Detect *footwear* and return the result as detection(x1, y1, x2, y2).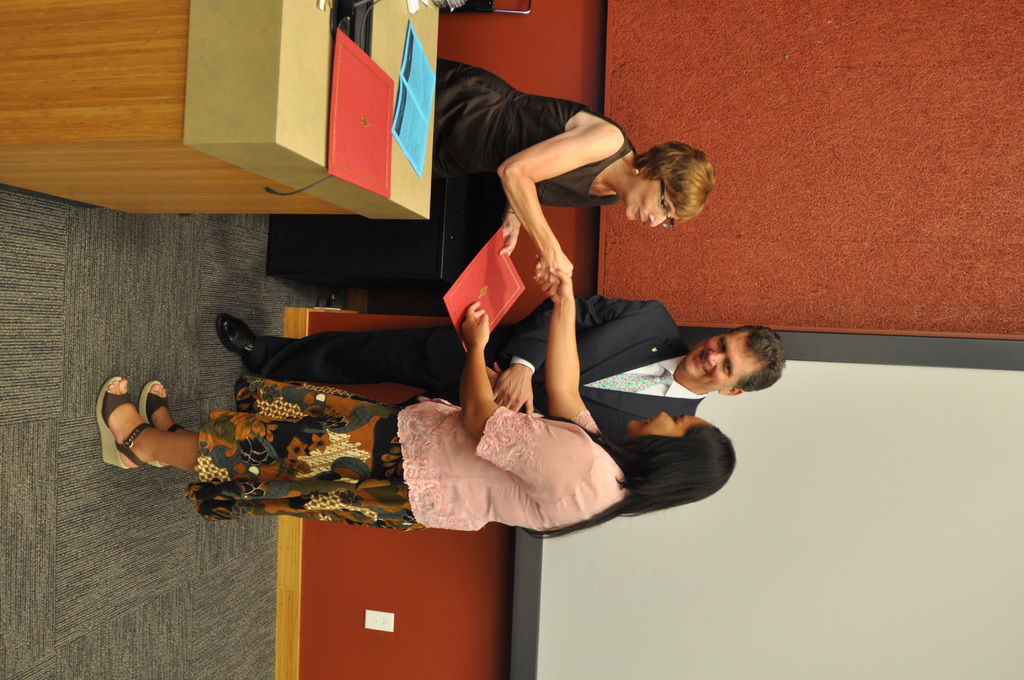
detection(217, 316, 263, 378).
